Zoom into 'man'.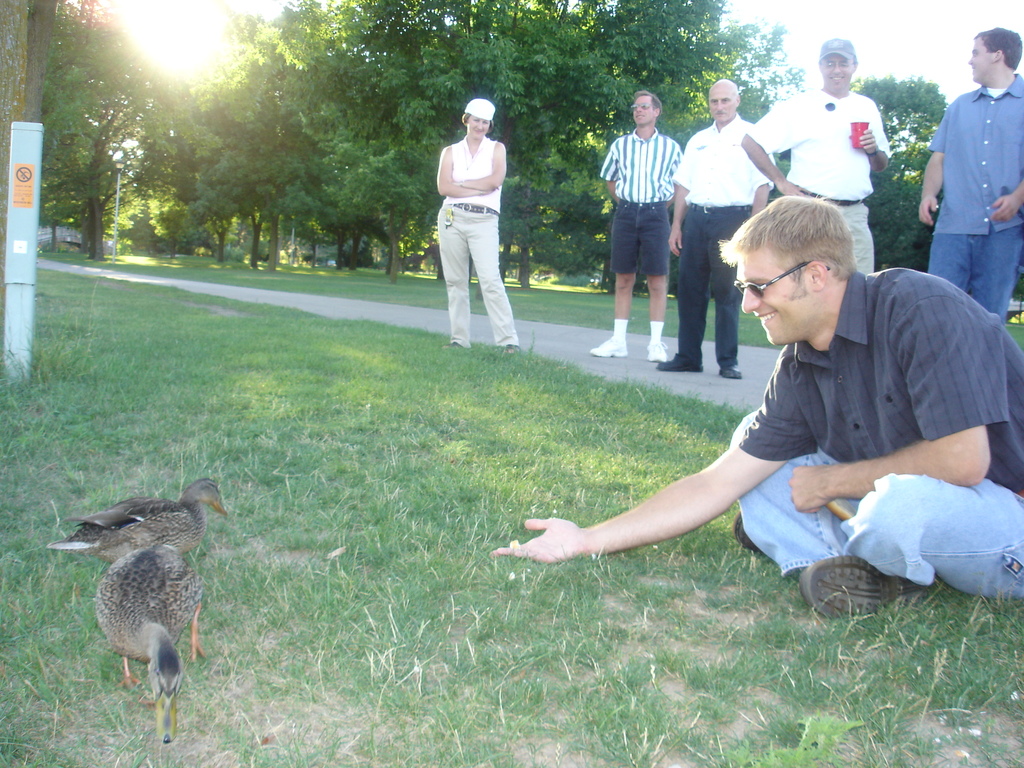
Zoom target: BBox(913, 26, 1023, 326).
